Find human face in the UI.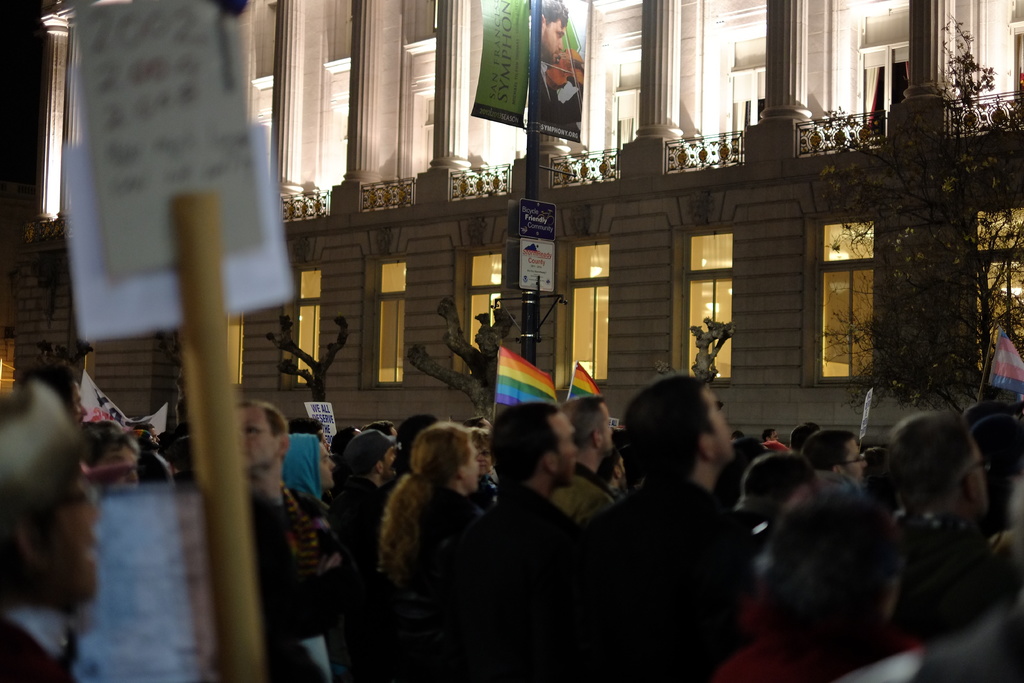
UI element at rect(537, 20, 572, 66).
